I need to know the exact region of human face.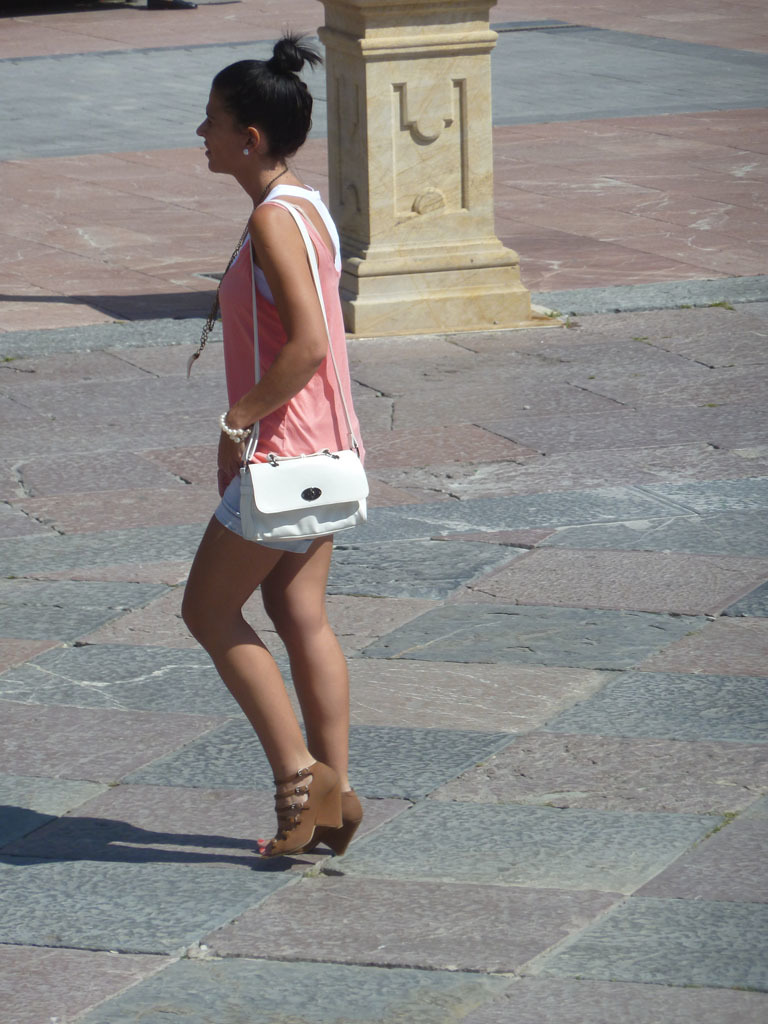
Region: [left=194, top=88, right=245, bottom=176].
